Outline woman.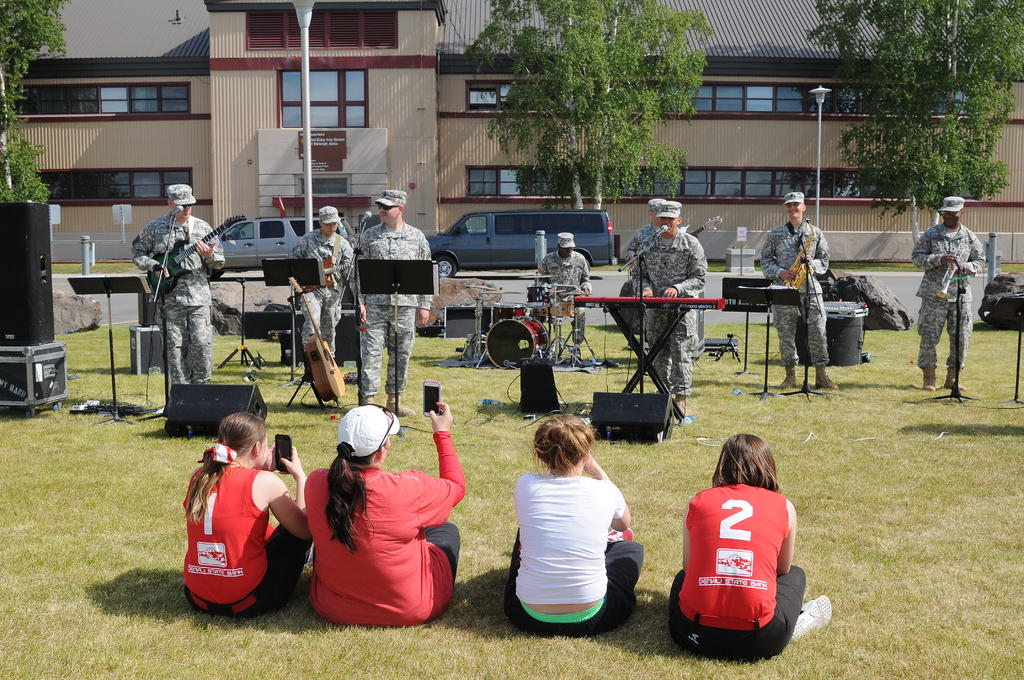
Outline: bbox(302, 394, 465, 622).
